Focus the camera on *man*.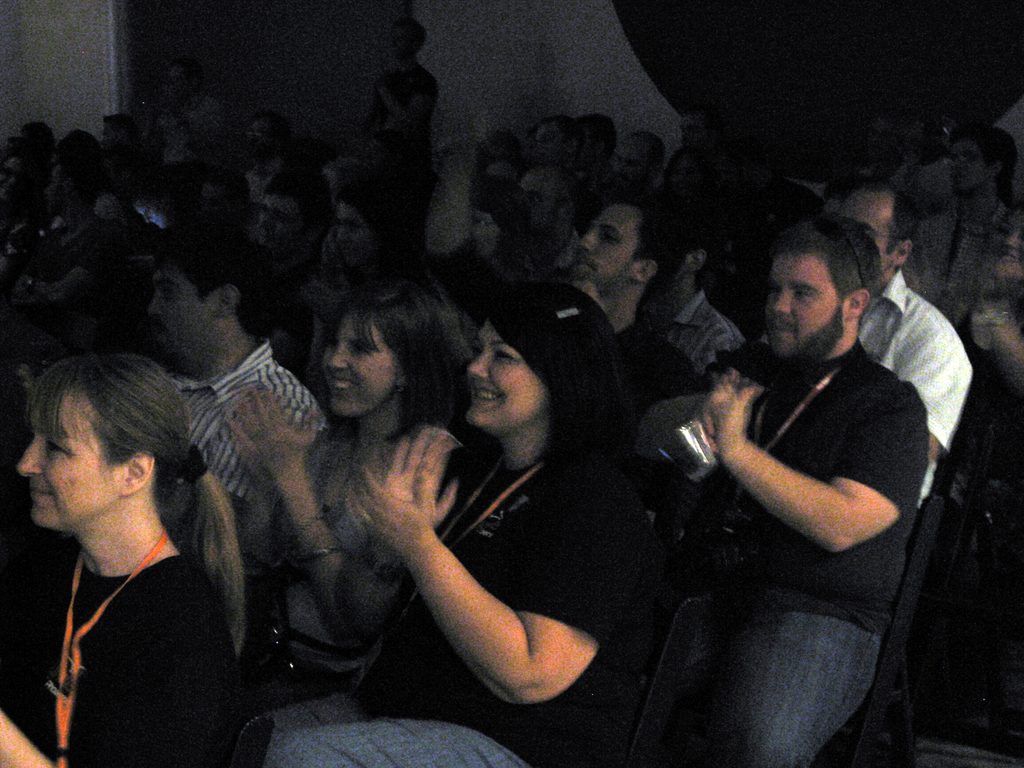
Focus region: BBox(260, 168, 340, 312).
